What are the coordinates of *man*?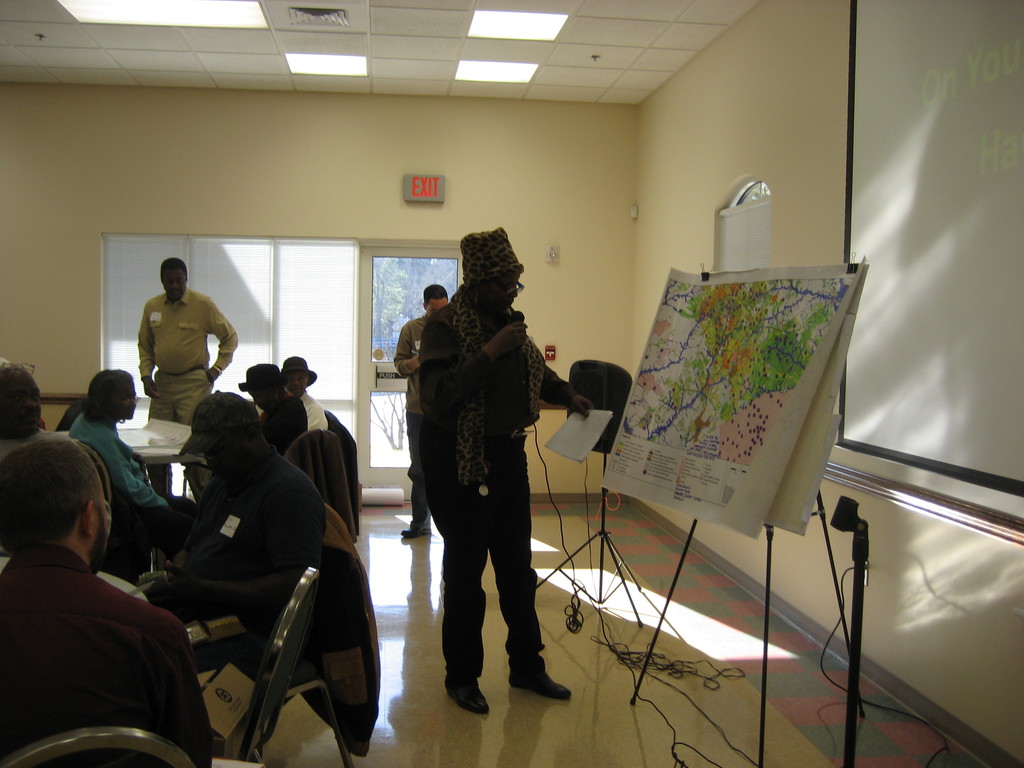
<region>1, 426, 209, 765</region>.
